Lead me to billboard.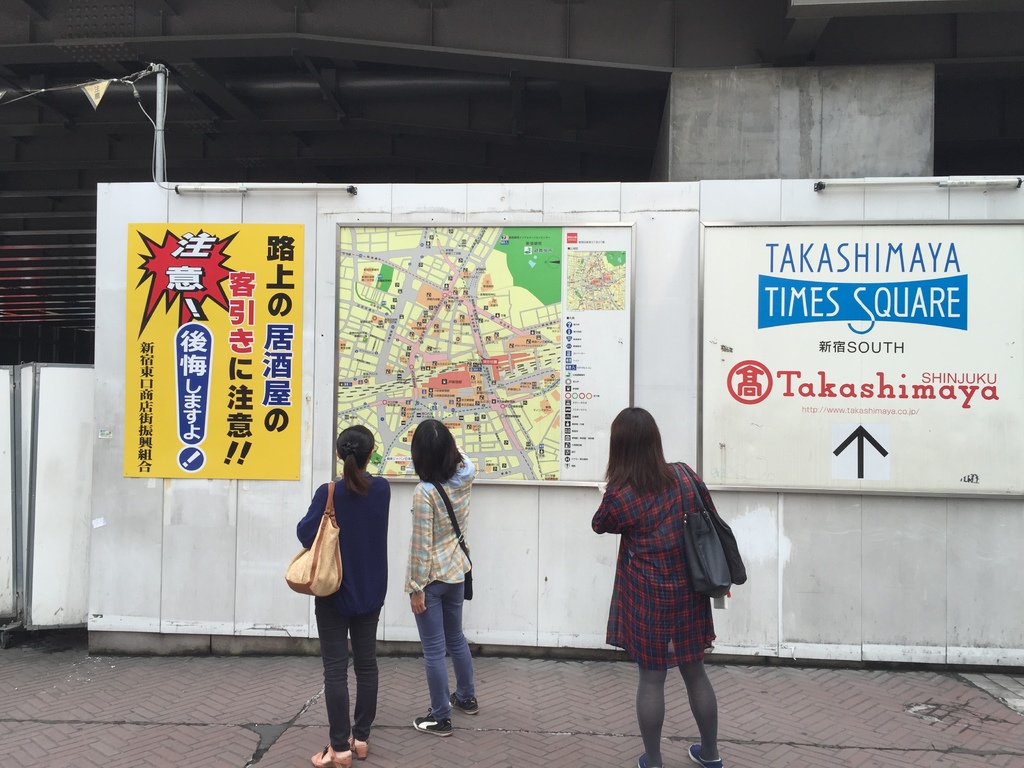
Lead to BBox(328, 218, 637, 484).
